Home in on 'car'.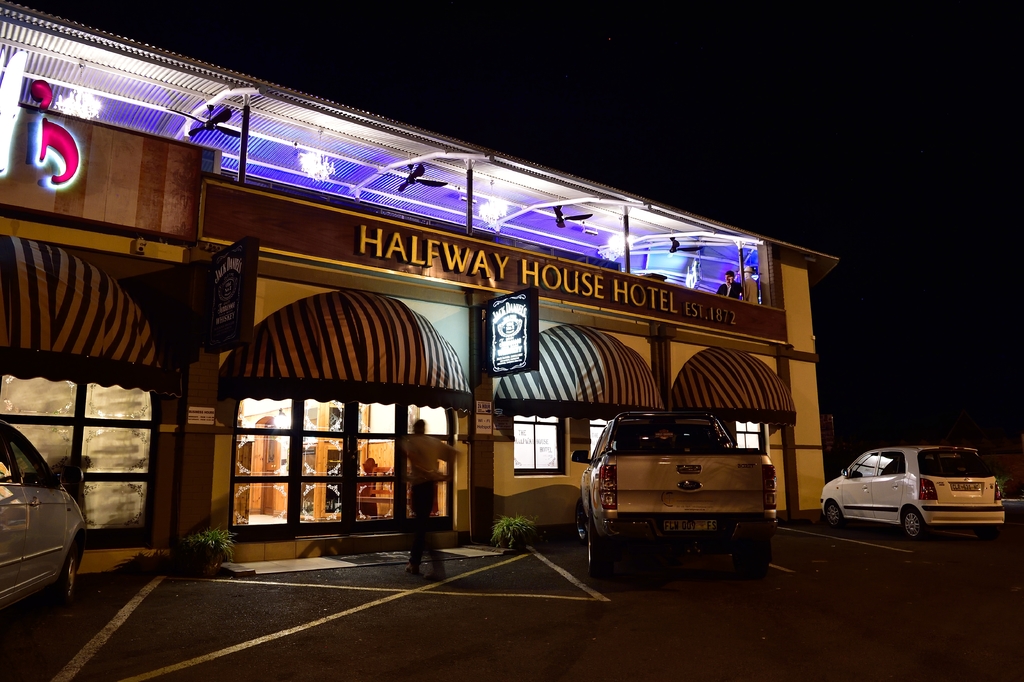
Homed in at (575, 404, 780, 576).
